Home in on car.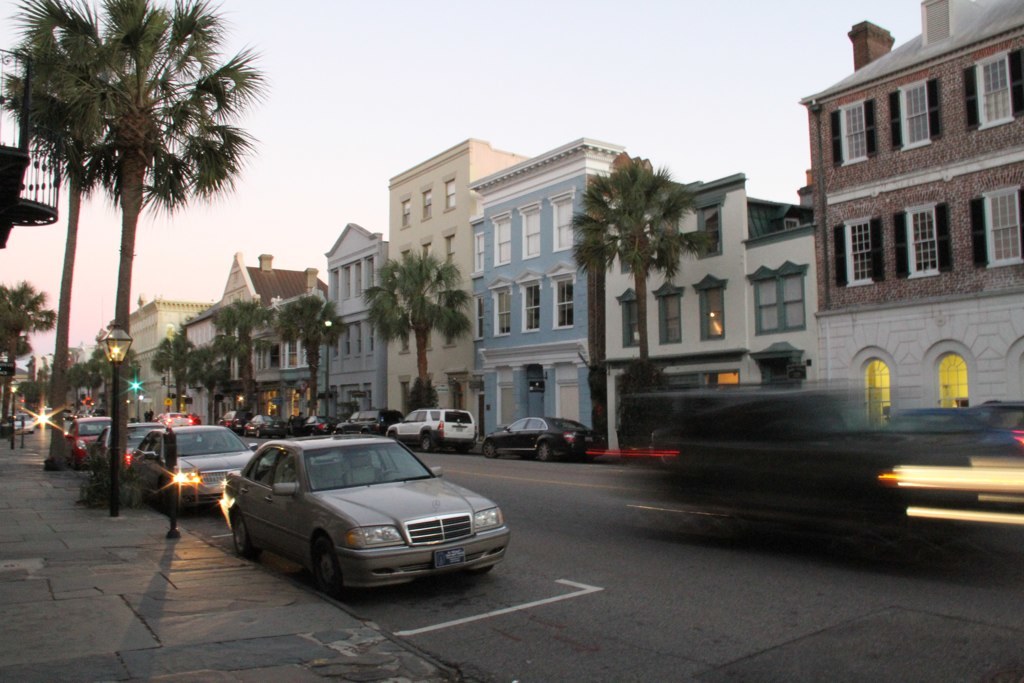
Homed in at [left=207, top=422, right=506, bottom=595].
